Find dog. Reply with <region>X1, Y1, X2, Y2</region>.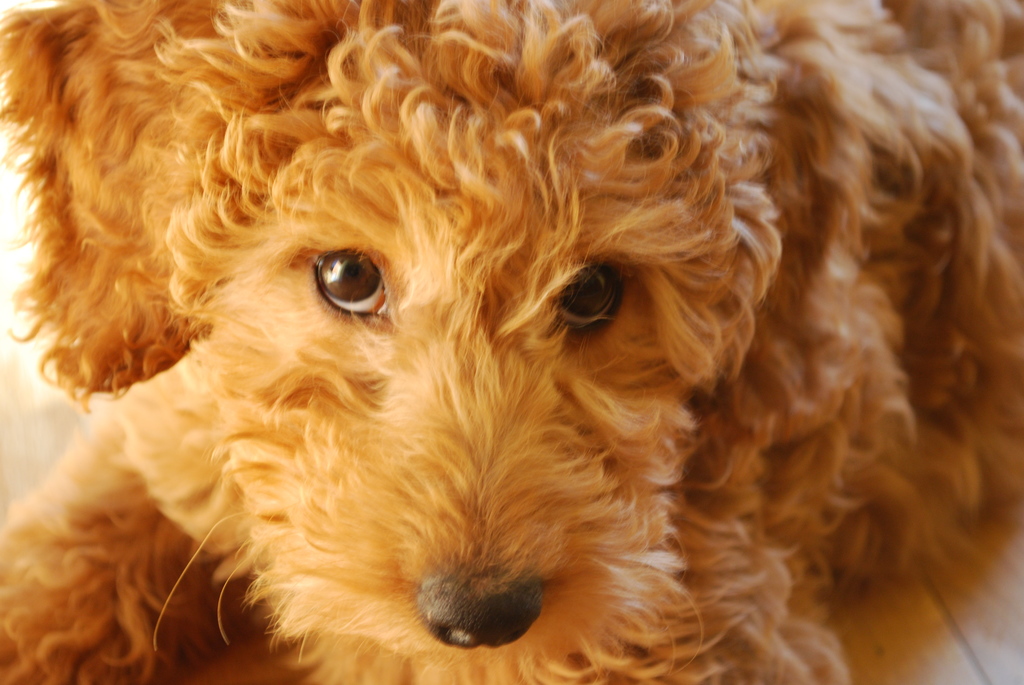
<region>0, 0, 1023, 684</region>.
